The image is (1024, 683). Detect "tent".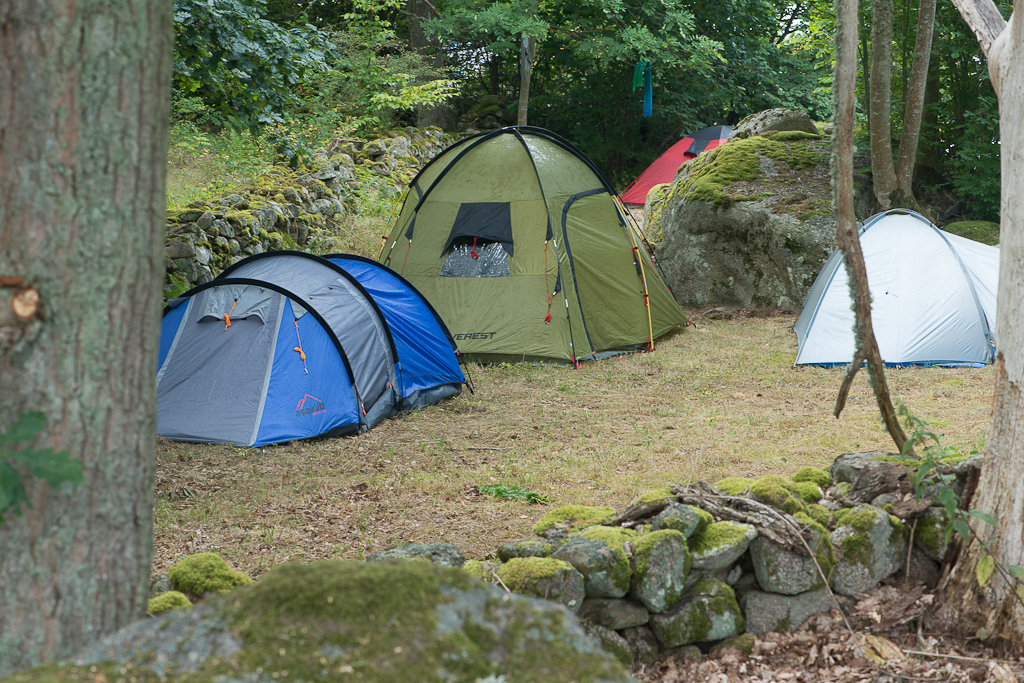
Detection: <bbox>131, 250, 471, 457</bbox>.
